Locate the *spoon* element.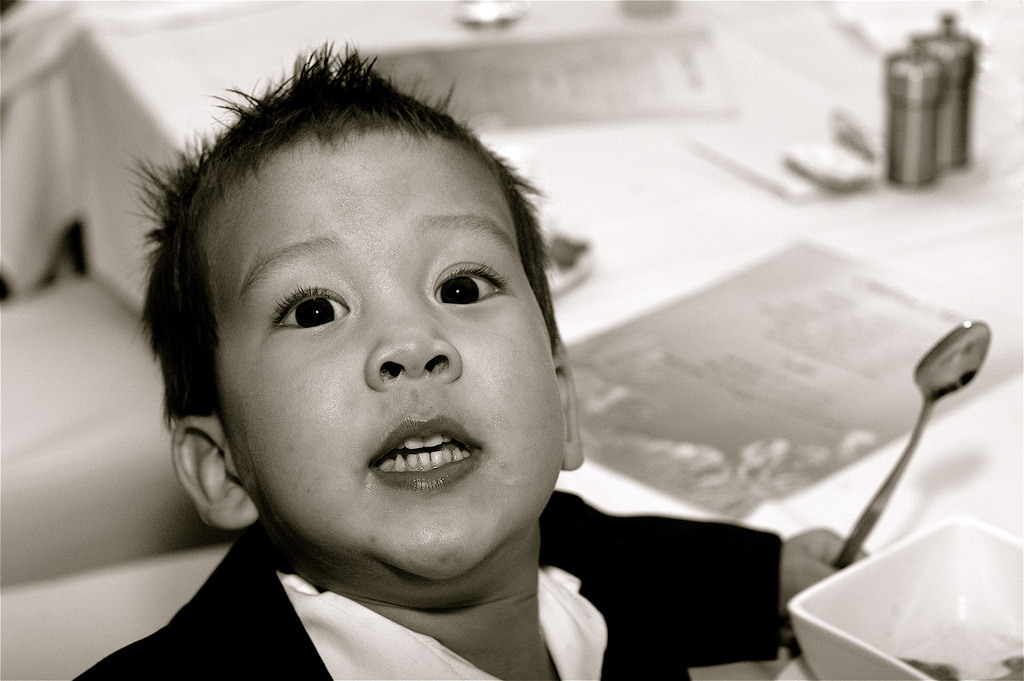
Element bbox: left=829, top=318, right=991, bottom=575.
